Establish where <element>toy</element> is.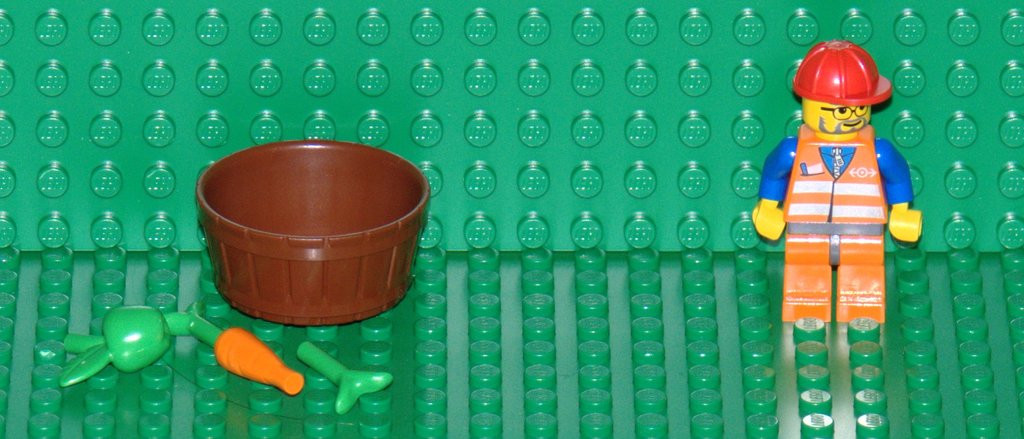
Established at [291,336,401,415].
